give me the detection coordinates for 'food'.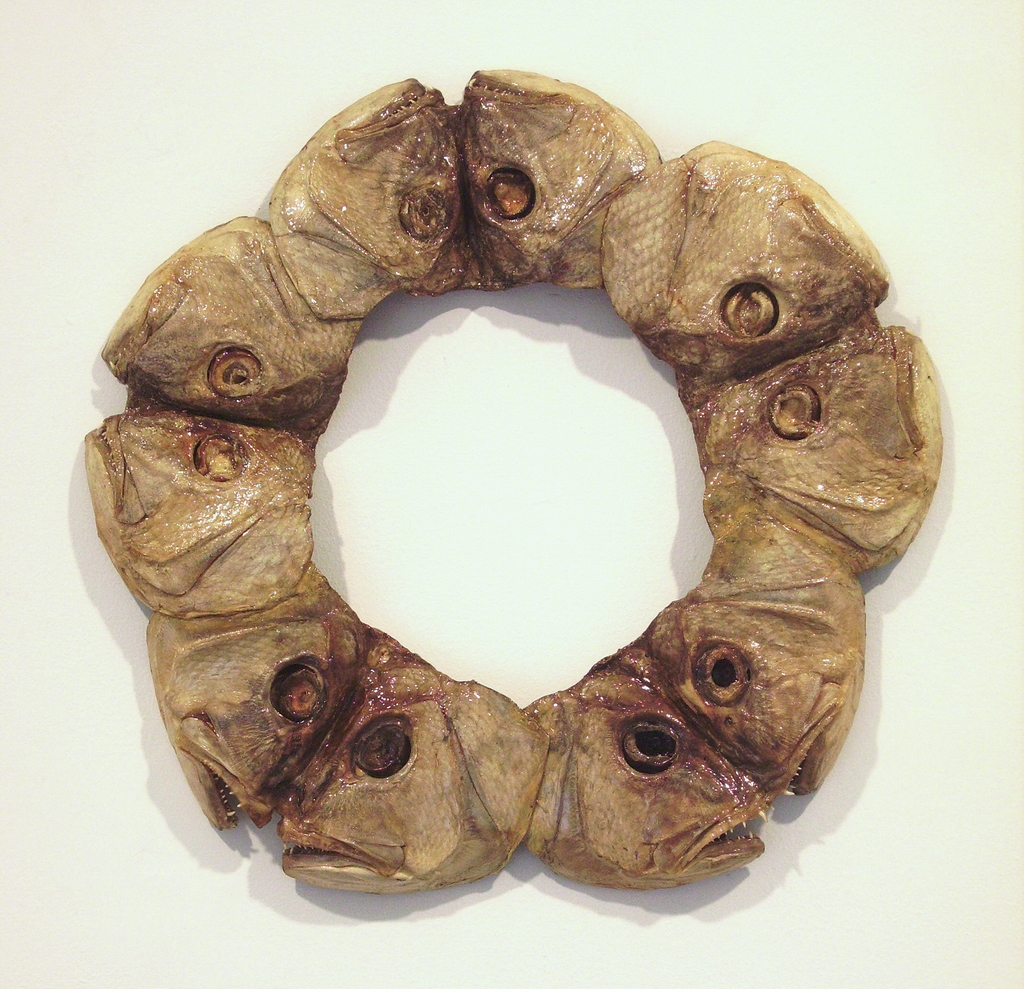
(x1=87, y1=71, x2=946, y2=893).
